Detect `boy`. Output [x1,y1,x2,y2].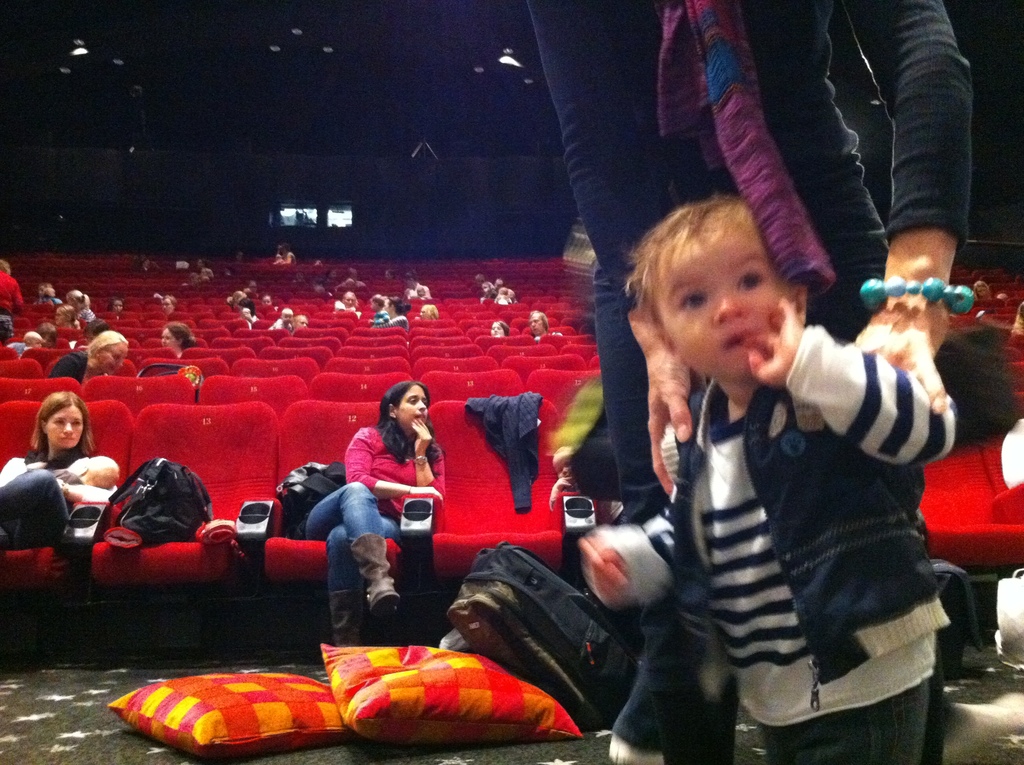
[605,209,940,743].
